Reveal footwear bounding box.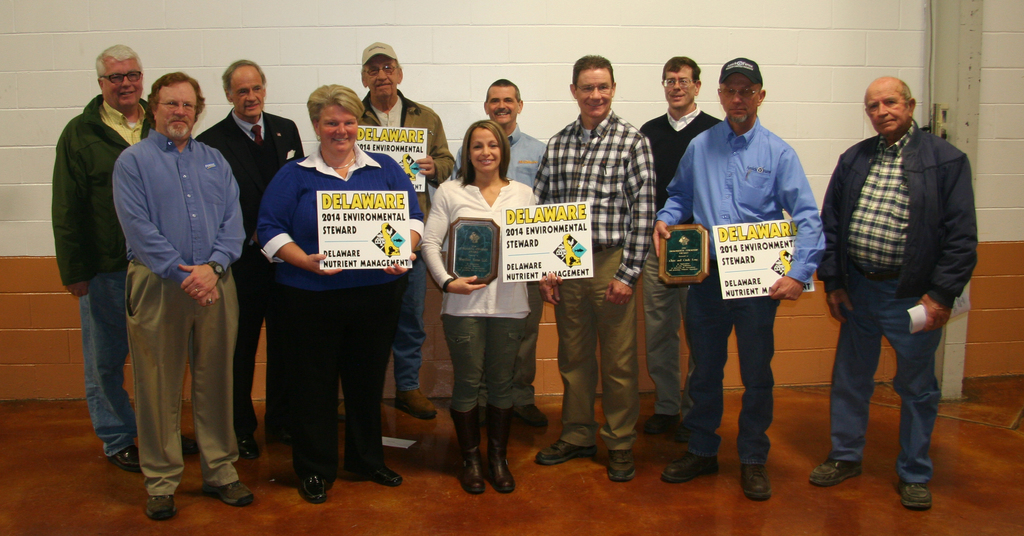
Revealed: <box>518,402,548,428</box>.
